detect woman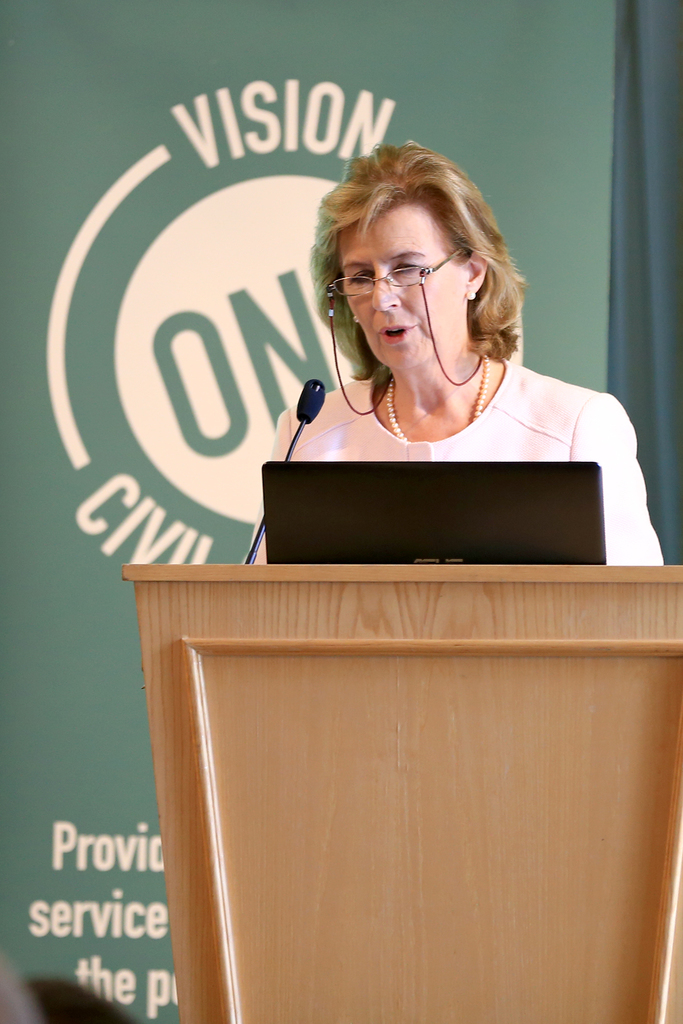
224,148,644,600
